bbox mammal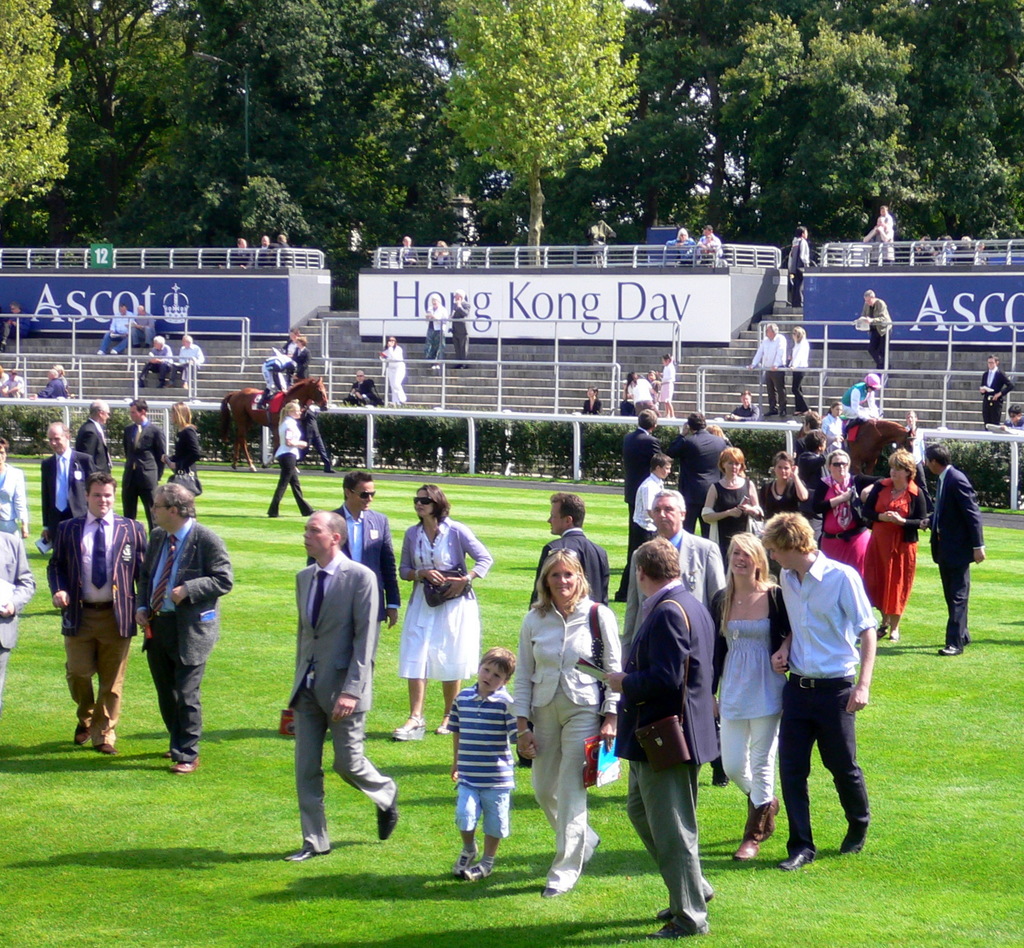
[264,354,294,413]
